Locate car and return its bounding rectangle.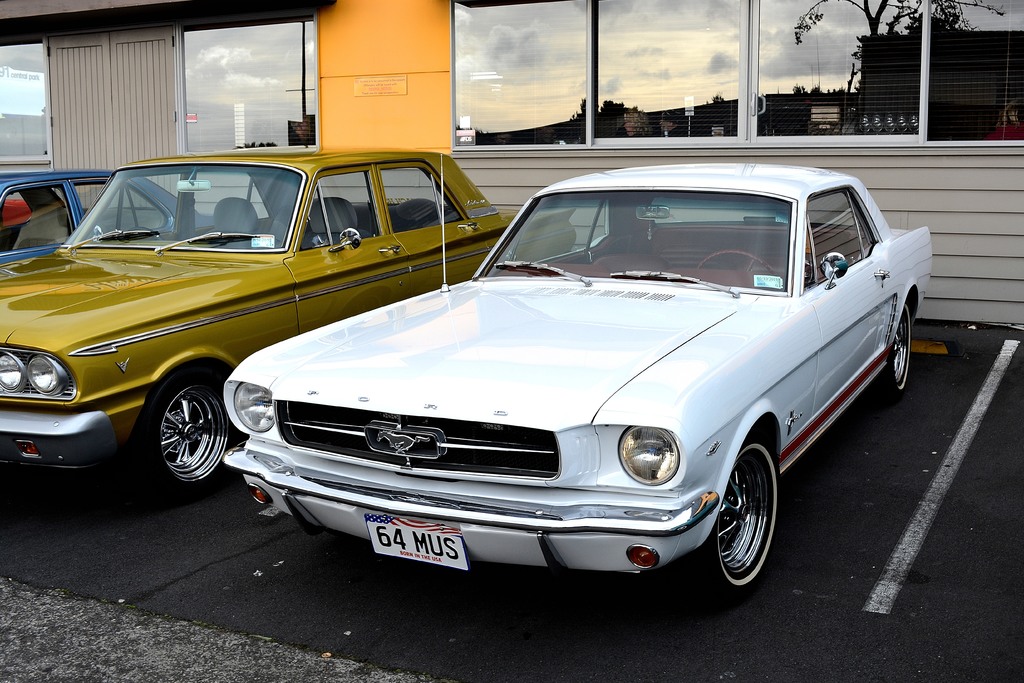
0:164:224:267.
